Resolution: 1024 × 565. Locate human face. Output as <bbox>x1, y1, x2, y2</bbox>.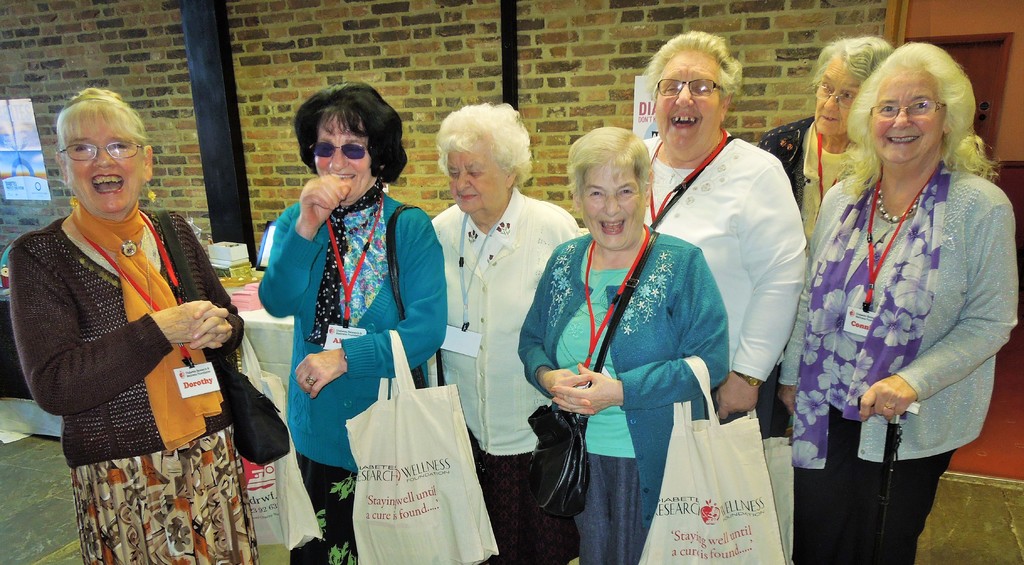
<bbox>870, 71, 945, 160</bbox>.
